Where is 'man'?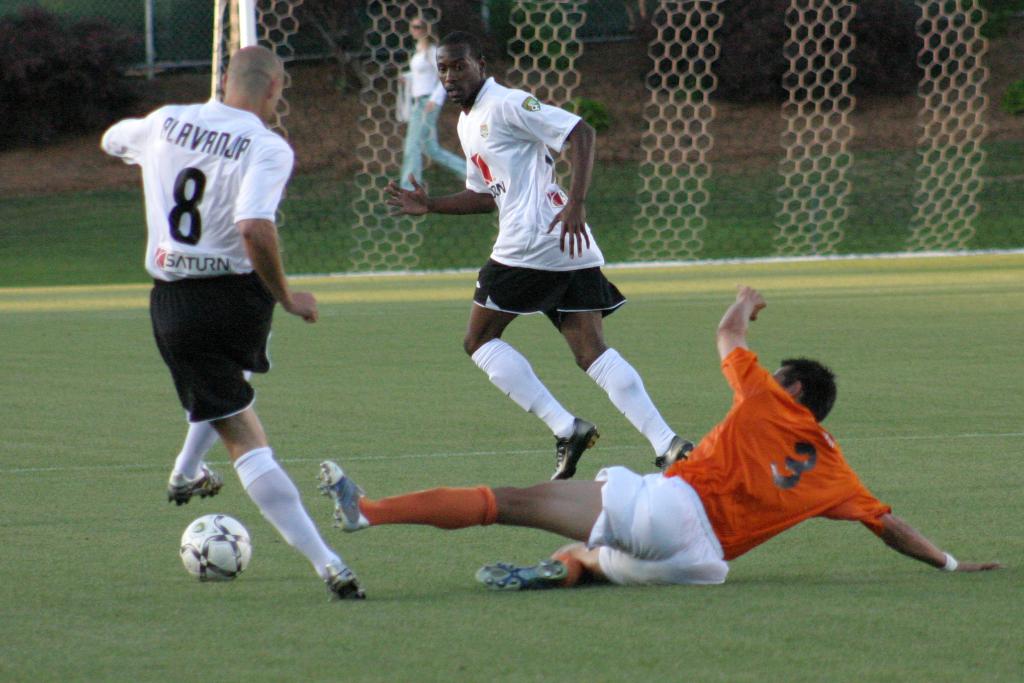
pyautogui.locateOnScreen(113, 52, 346, 615).
